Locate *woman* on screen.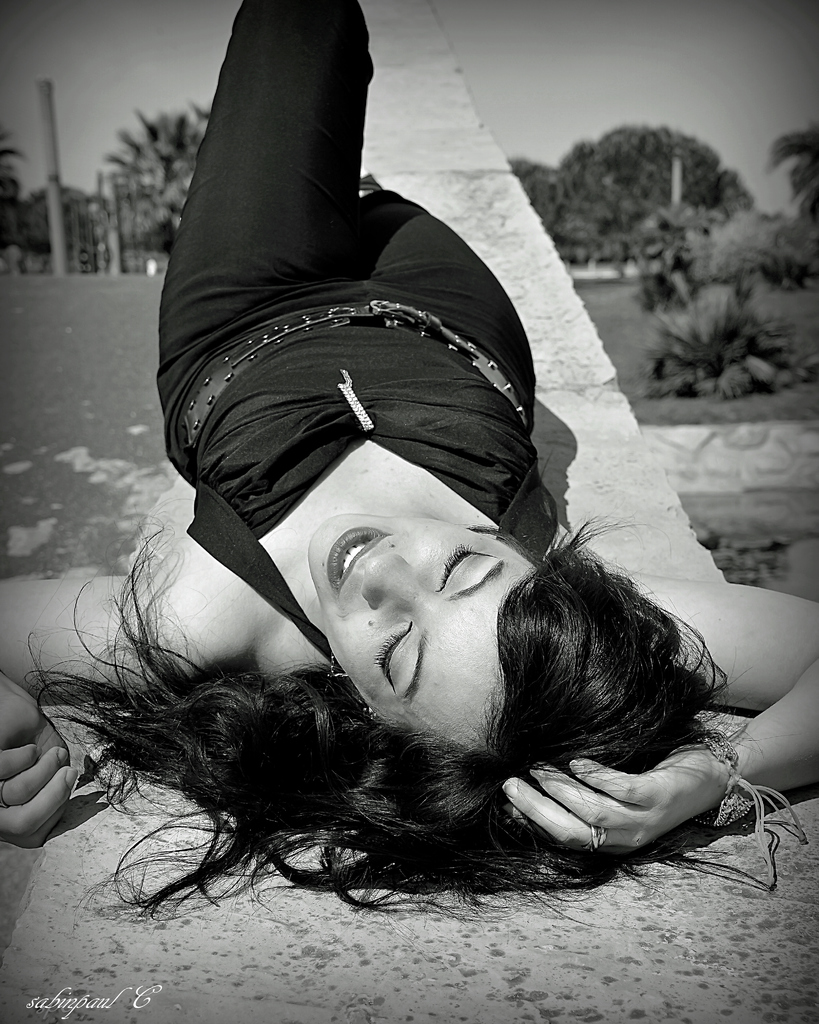
On screen at 0,0,818,918.
